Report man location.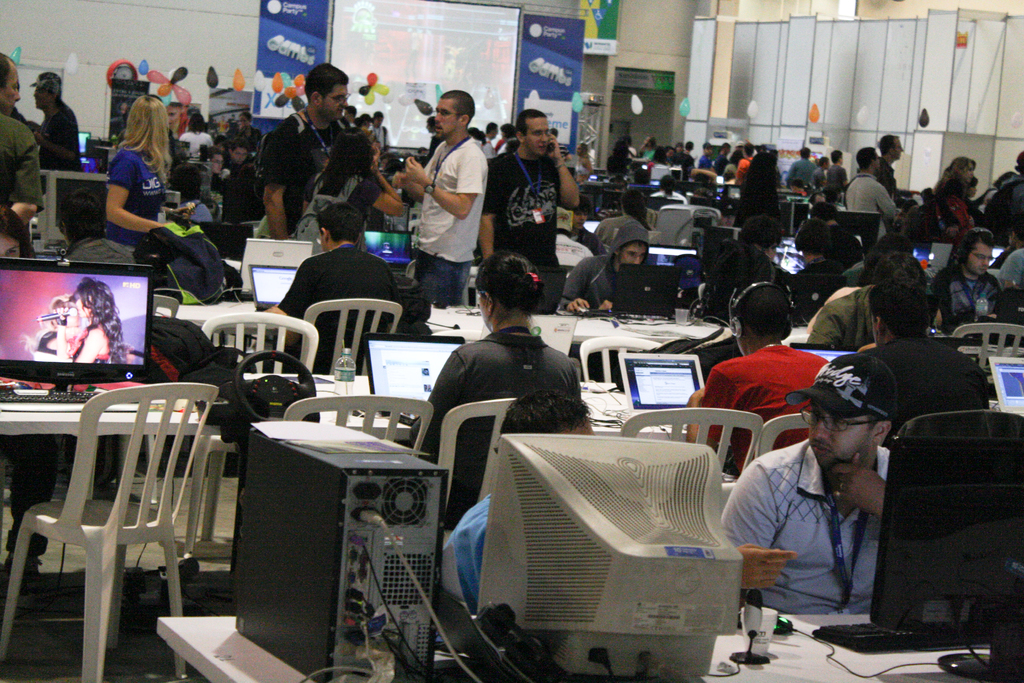
Report: <region>806, 251, 929, 349</region>.
